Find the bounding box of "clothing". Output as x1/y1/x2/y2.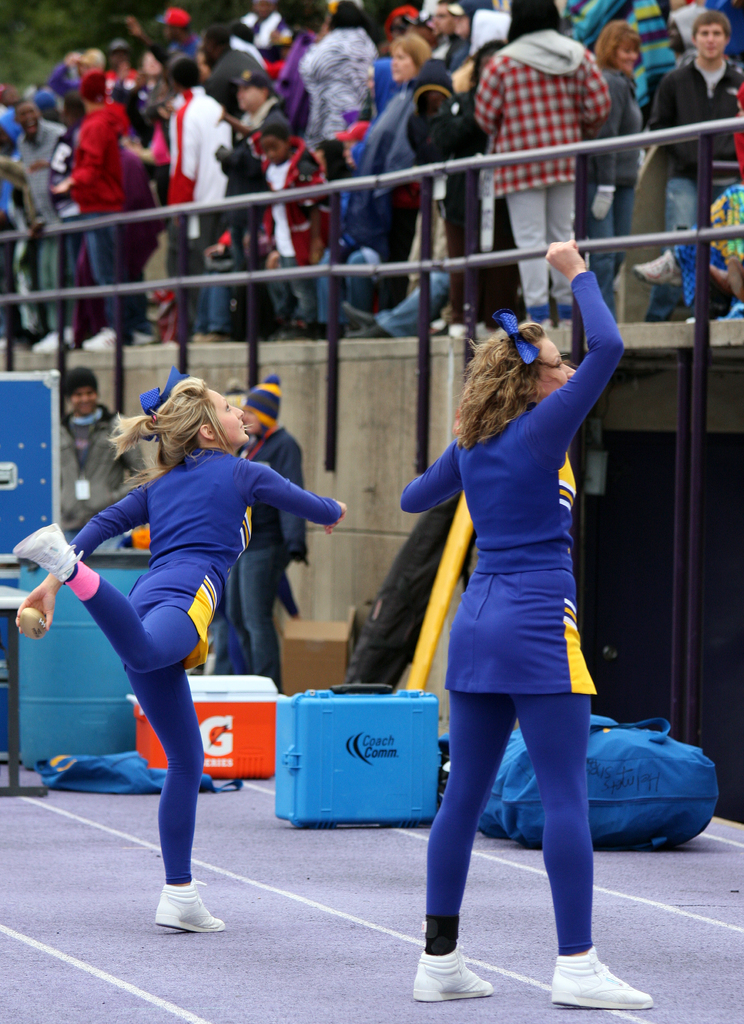
214/42/277/97.
